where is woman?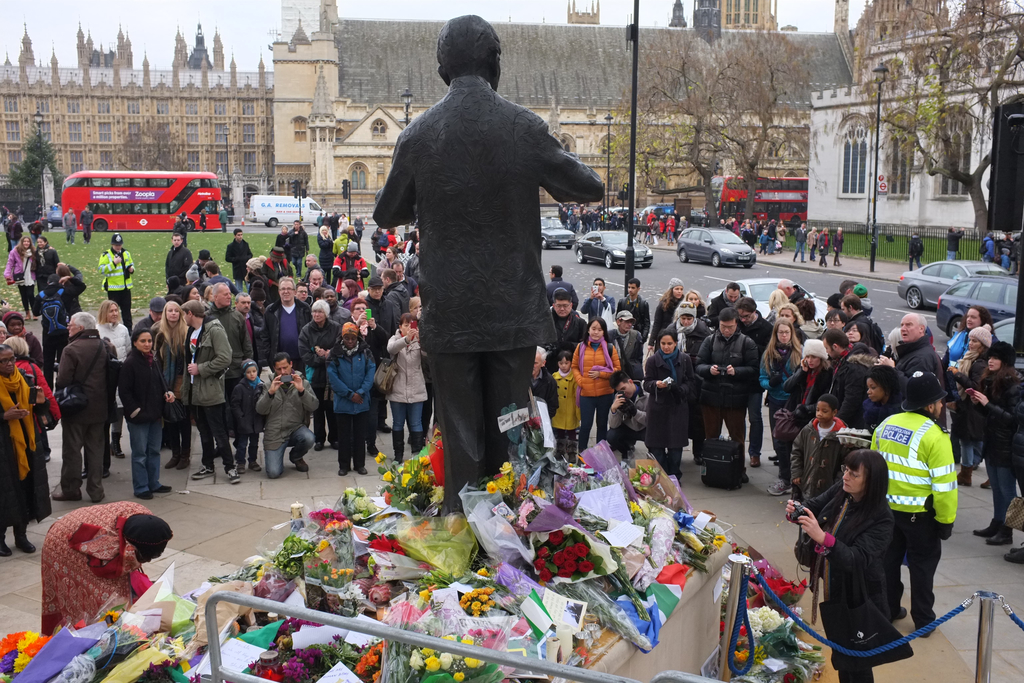
{"left": 4, "top": 226, "right": 36, "bottom": 317}.
